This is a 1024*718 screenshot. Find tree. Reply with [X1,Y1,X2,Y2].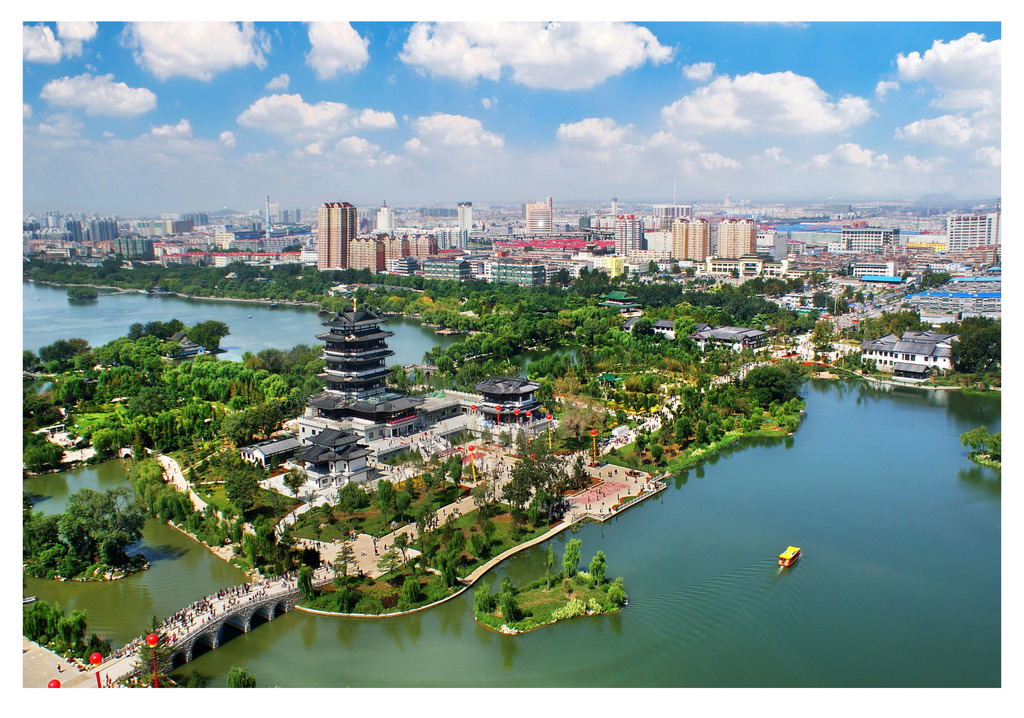
[749,388,776,412].
